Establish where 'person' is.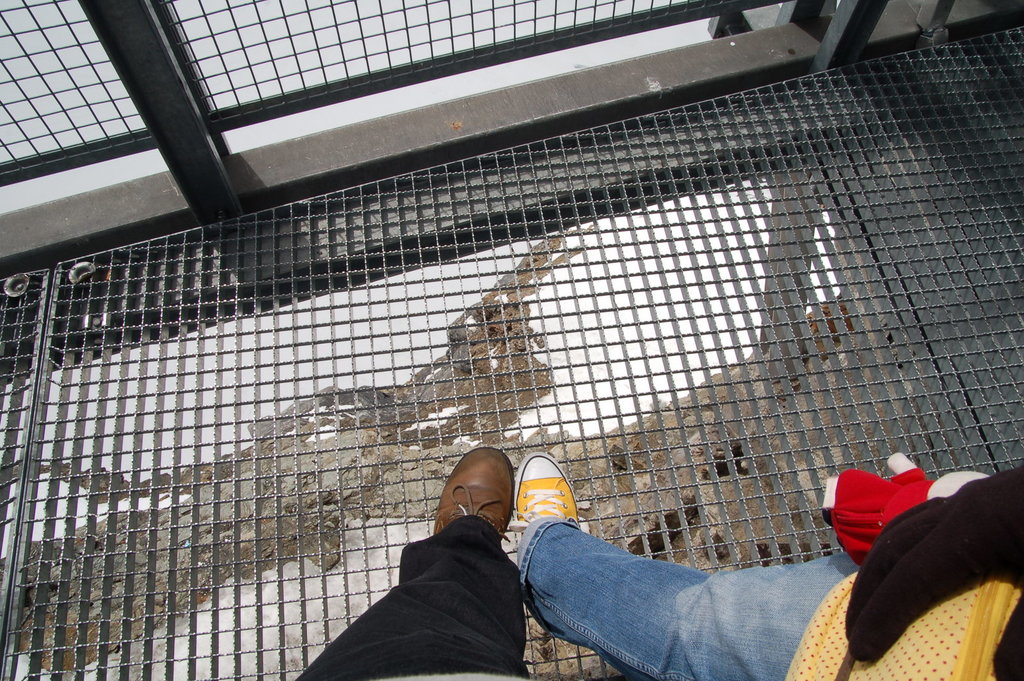
Established at bbox(511, 449, 1023, 680).
